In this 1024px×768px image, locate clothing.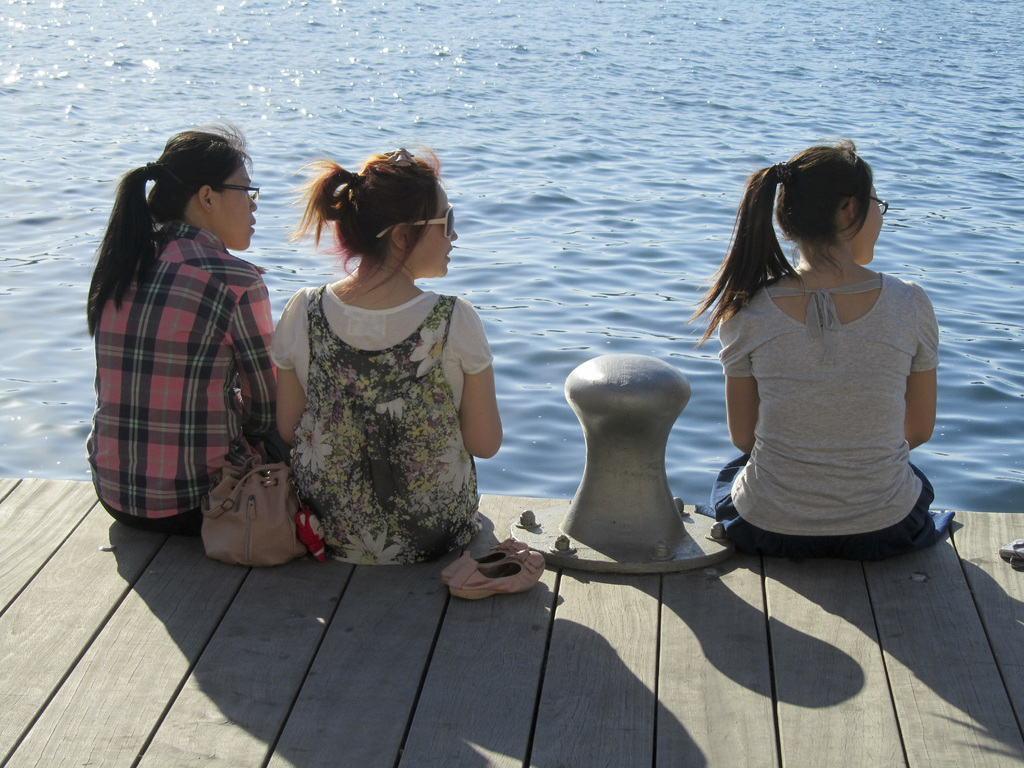
Bounding box: 711, 270, 960, 561.
